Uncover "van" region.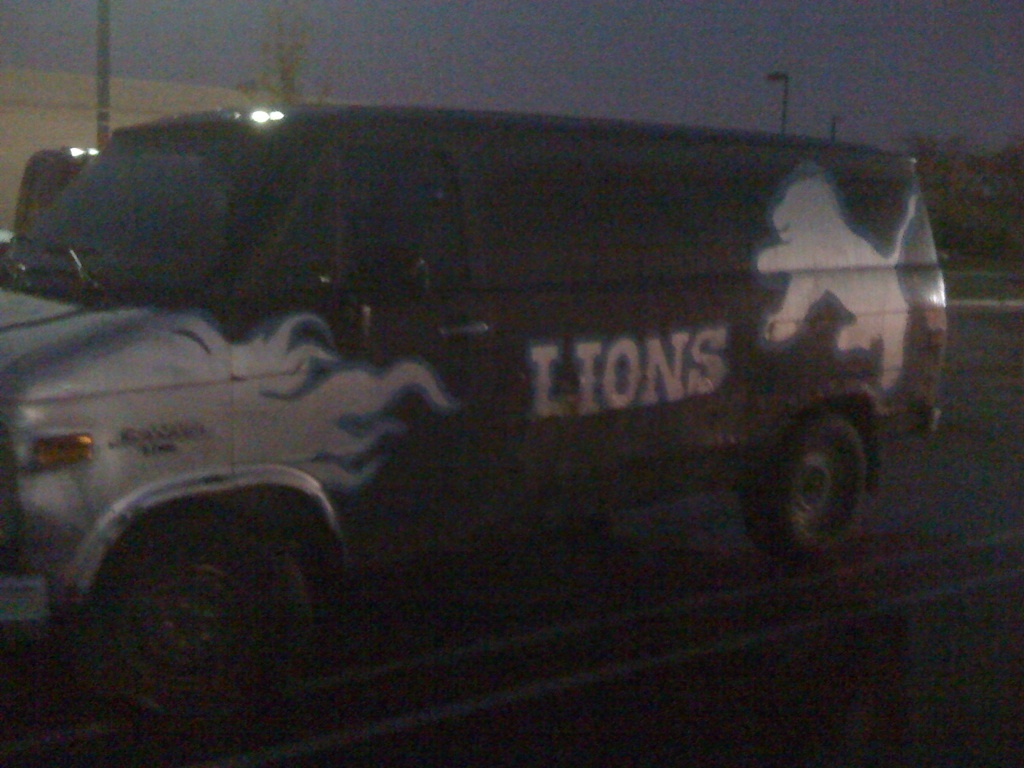
Uncovered: 0,111,941,726.
